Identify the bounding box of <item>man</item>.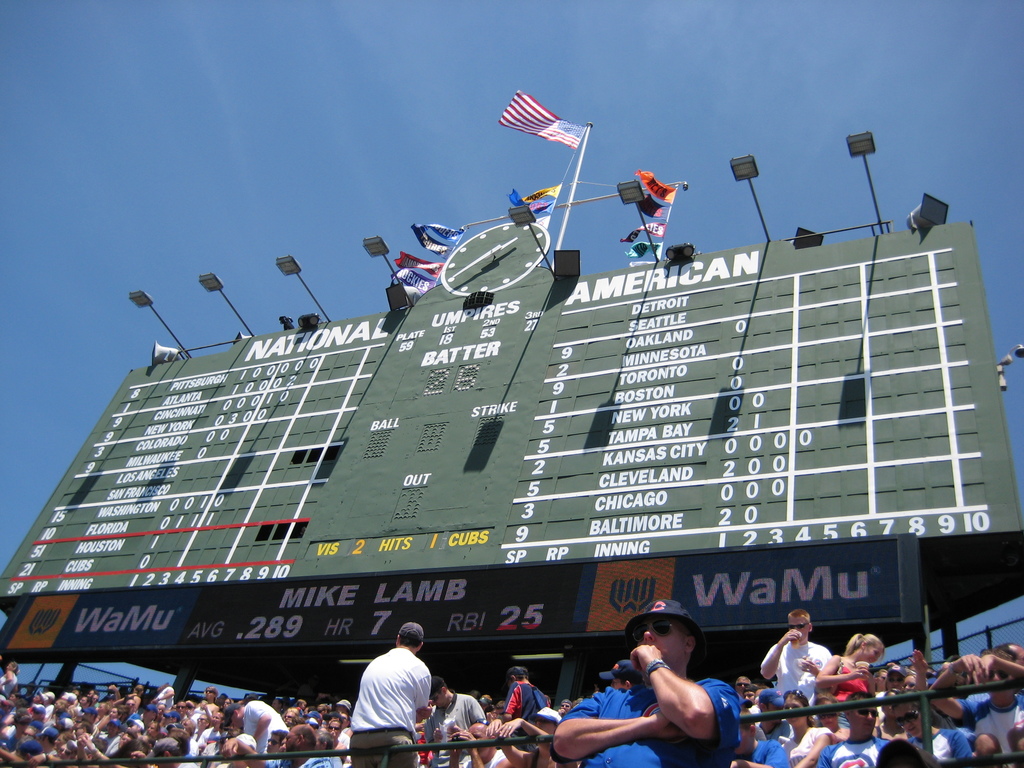
(70, 696, 92, 720).
